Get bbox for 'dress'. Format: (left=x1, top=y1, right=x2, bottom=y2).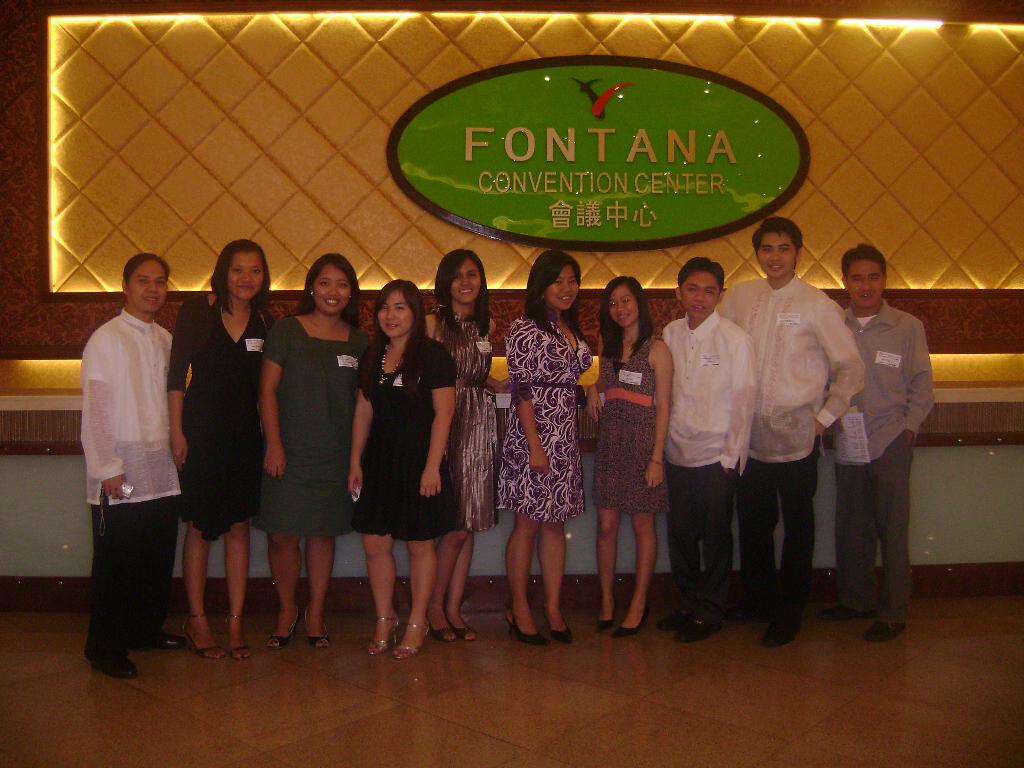
(left=431, top=303, right=495, bottom=532).
